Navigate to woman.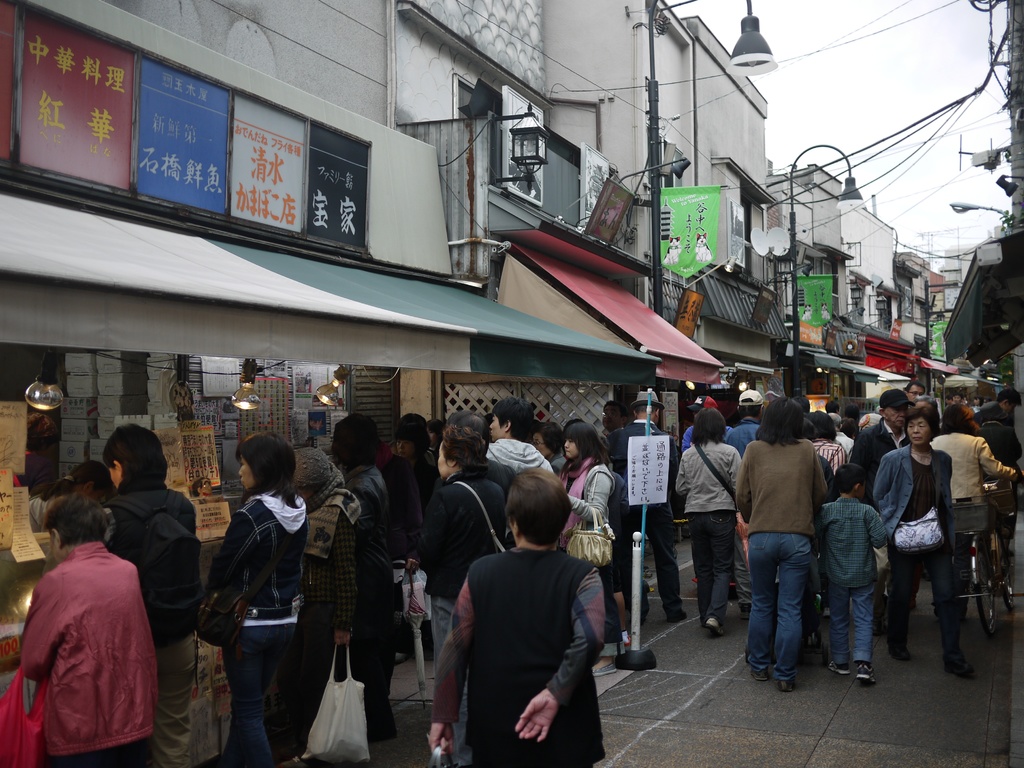
Navigation target: 929, 399, 1018, 600.
